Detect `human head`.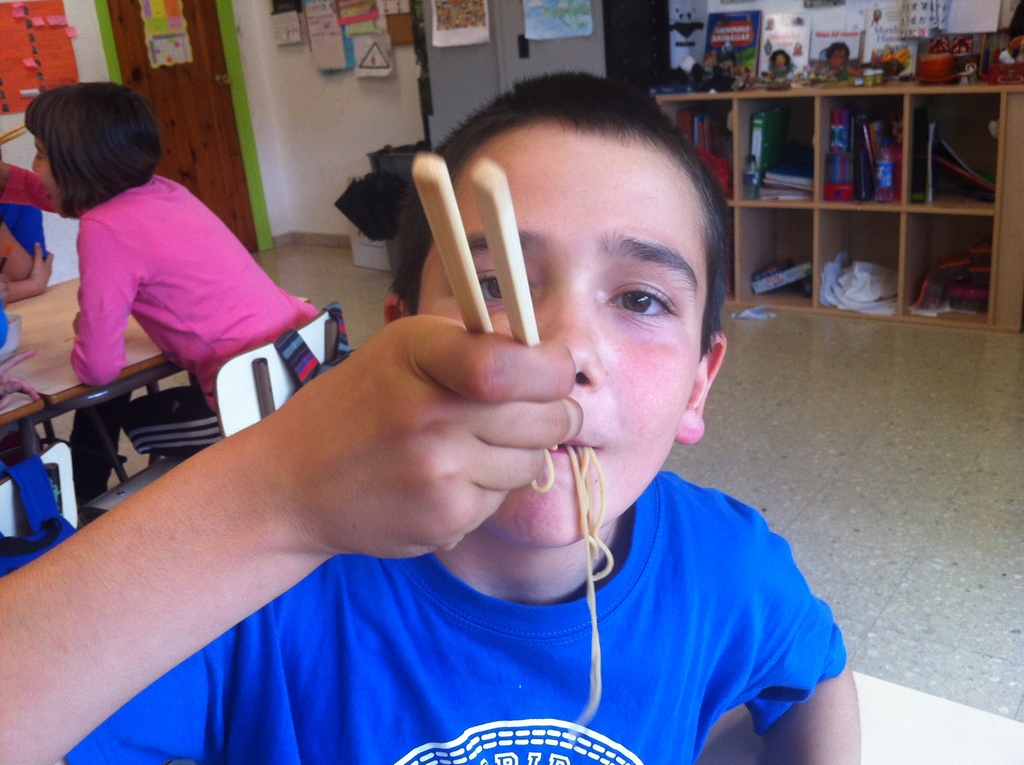
Detected at bbox=[381, 65, 732, 544].
